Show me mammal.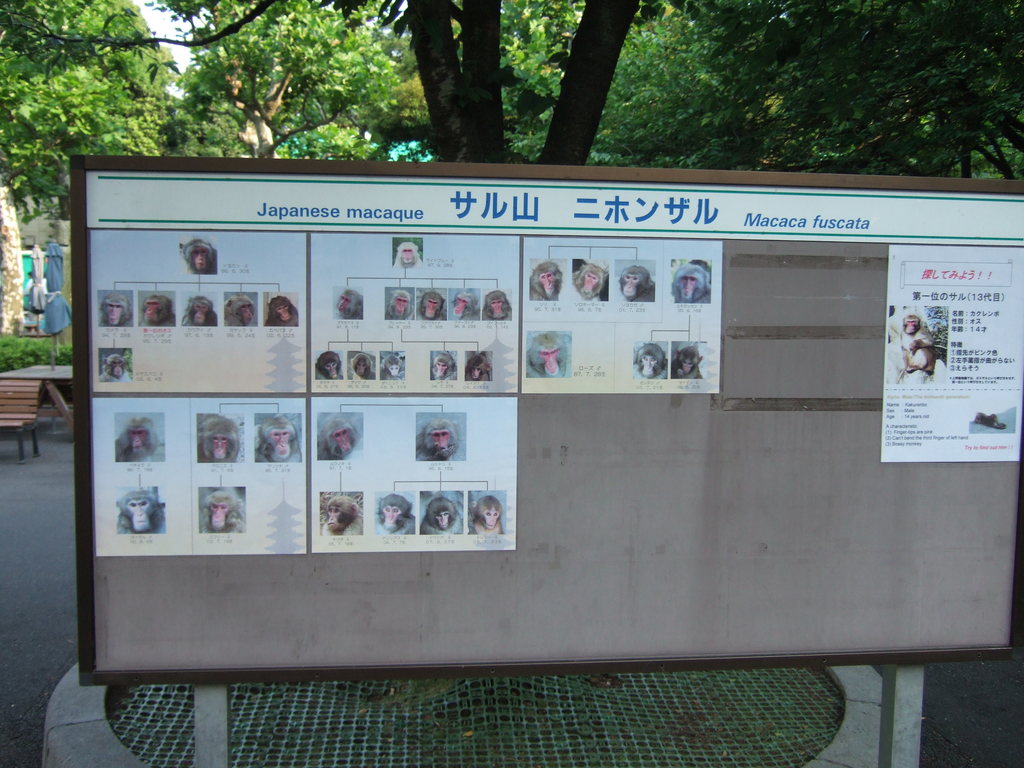
mammal is here: <region>636, 343, 668, 383</region>.
